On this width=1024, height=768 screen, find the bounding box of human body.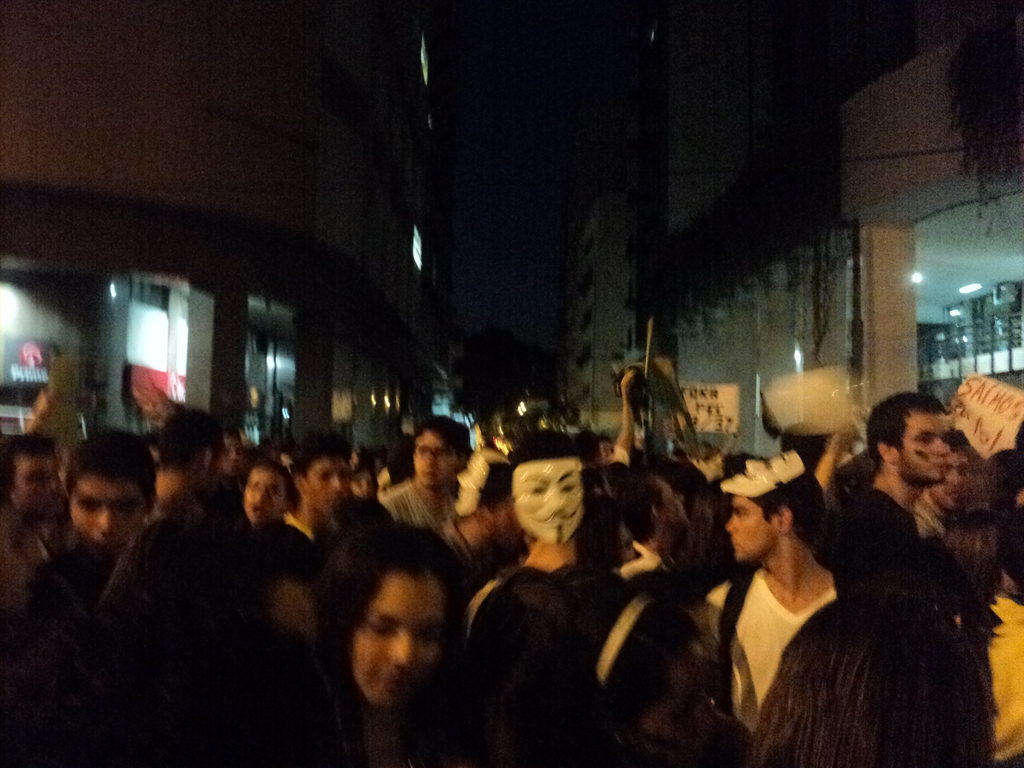
Bounding box: rect(504, 441, 636, 667).
